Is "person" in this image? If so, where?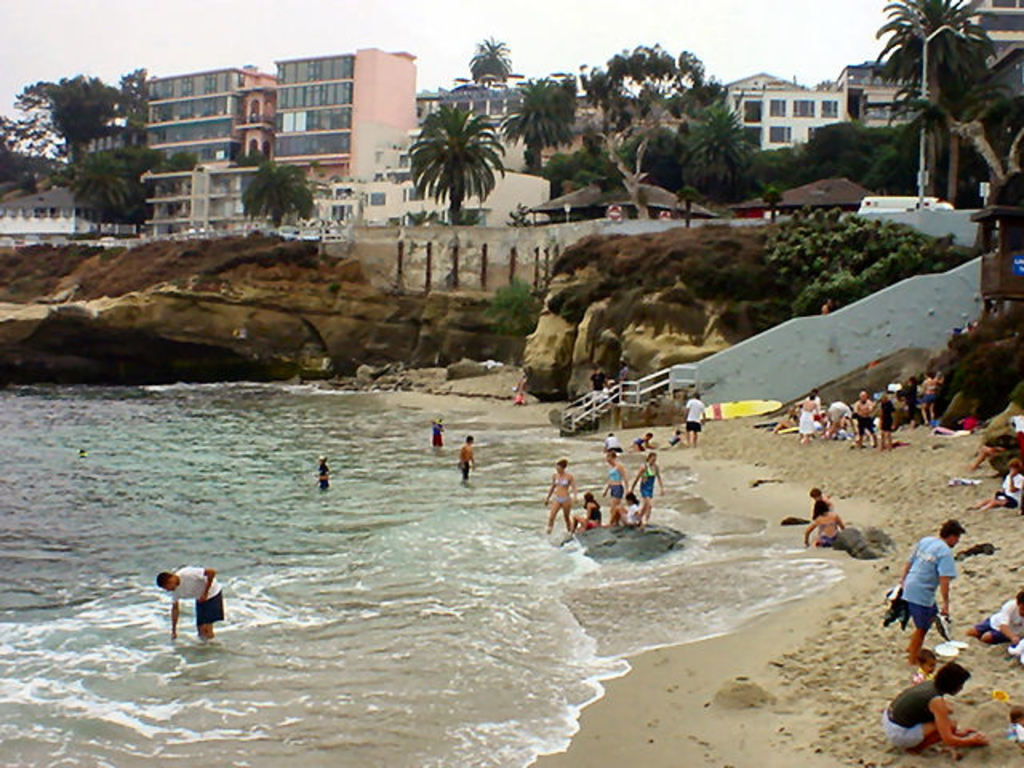
Yes, at 797:493:840:555.
